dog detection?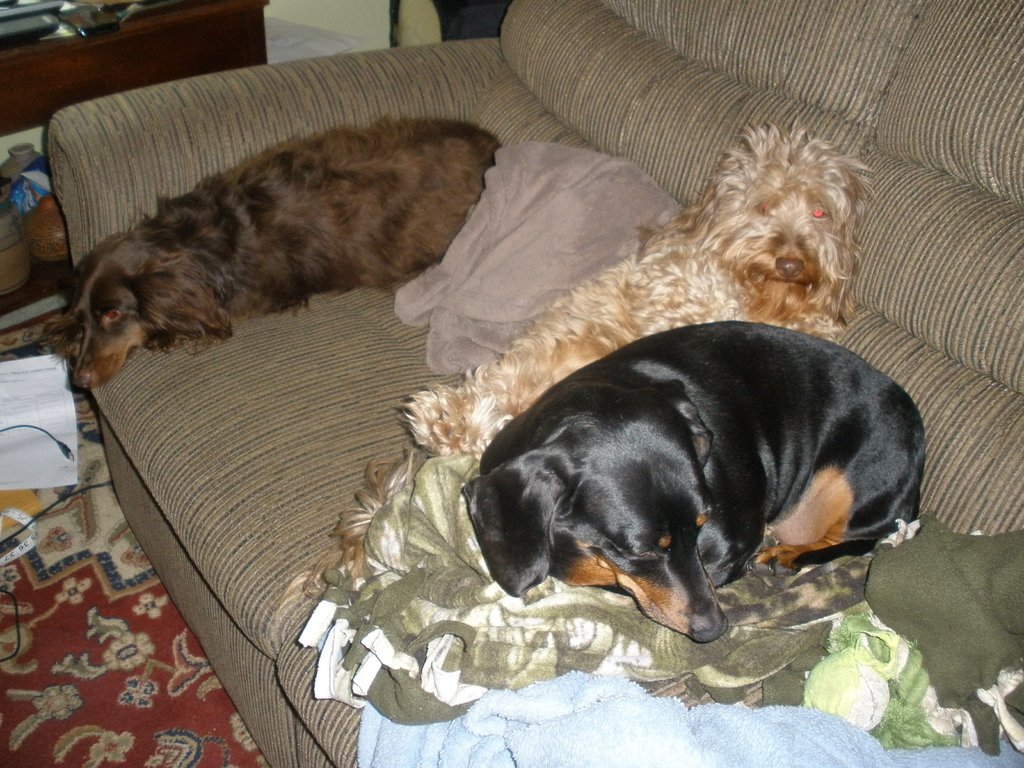
bbox=(383, 118, 870, 461)
